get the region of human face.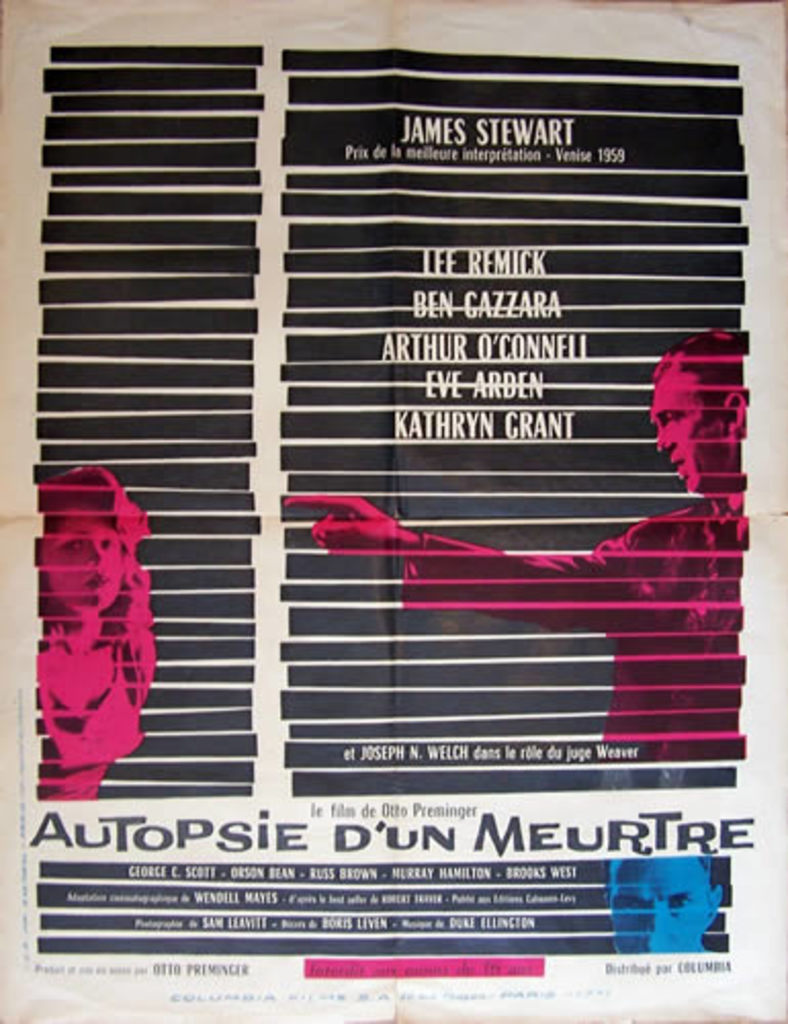
{"left": 37, "top": 496, "right": 117, "bottom": 612}.
